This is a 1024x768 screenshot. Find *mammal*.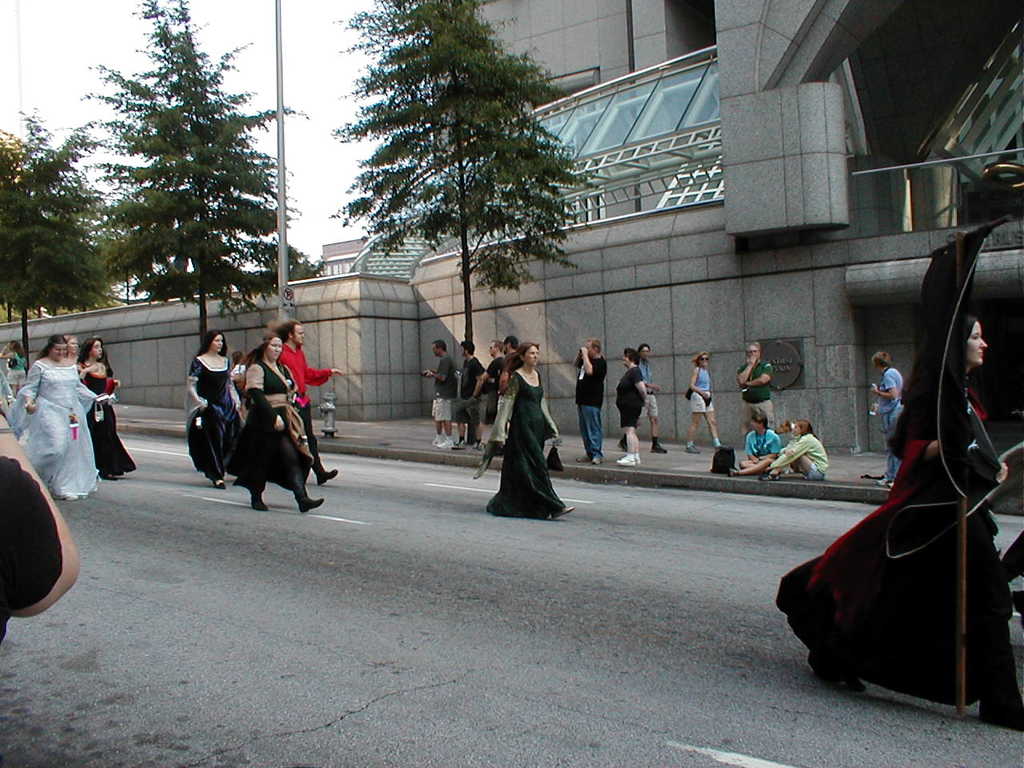
Bounding box: 611,349,646,467.
